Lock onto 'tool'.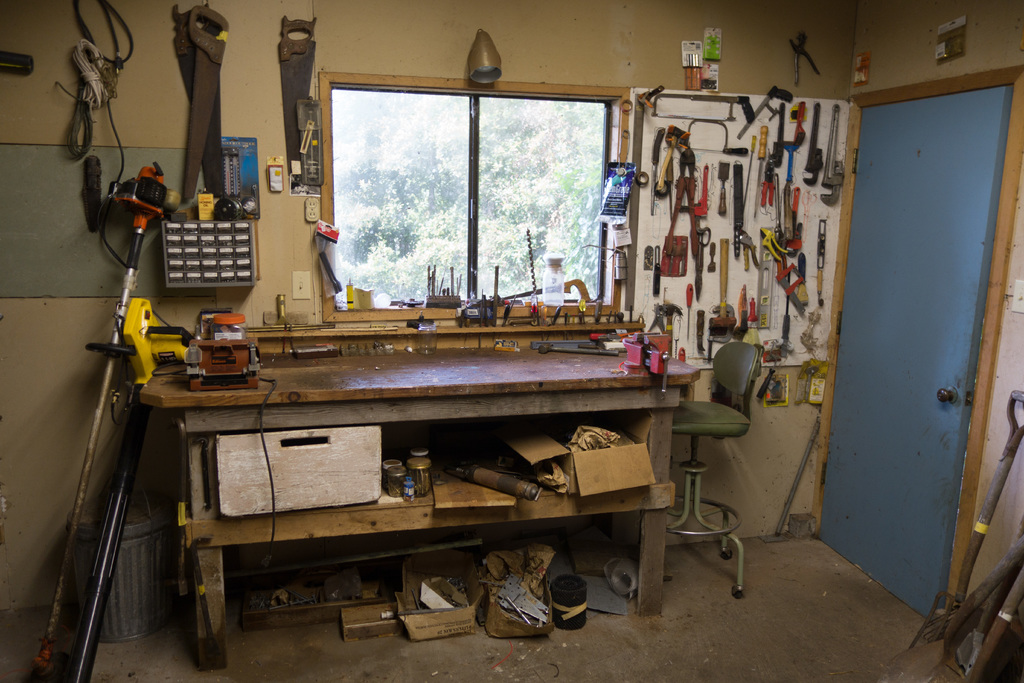
Locked: <bbox>528, 225, 557, 324</bbox>.
